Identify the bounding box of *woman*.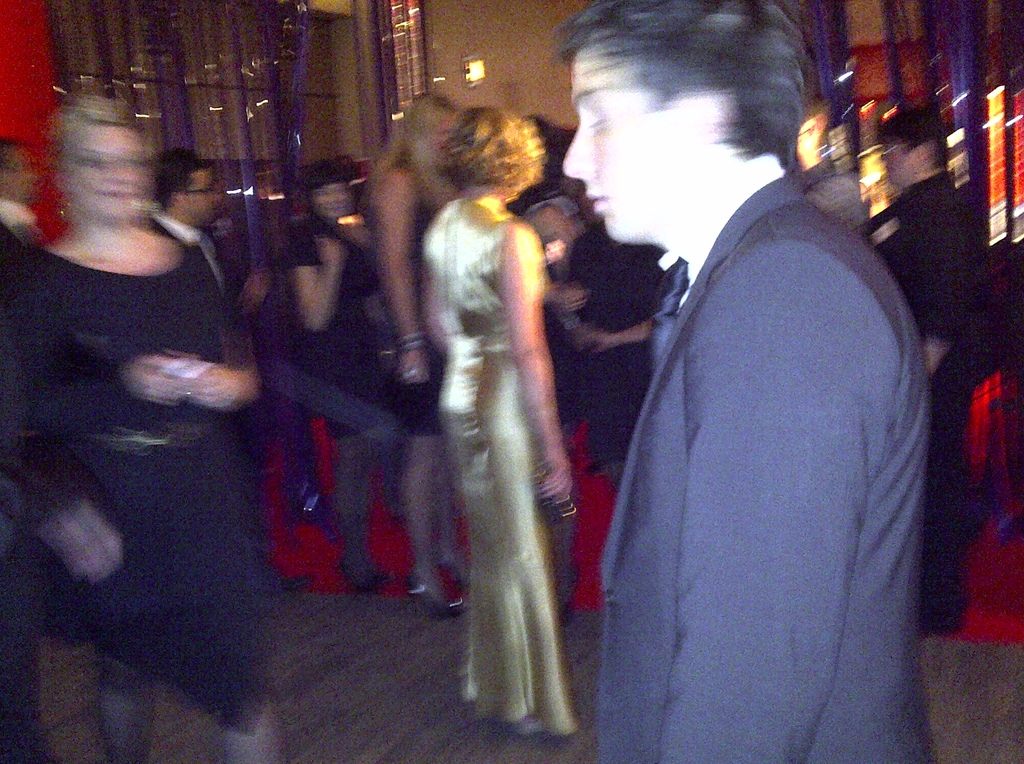
[355,69,481,631].
